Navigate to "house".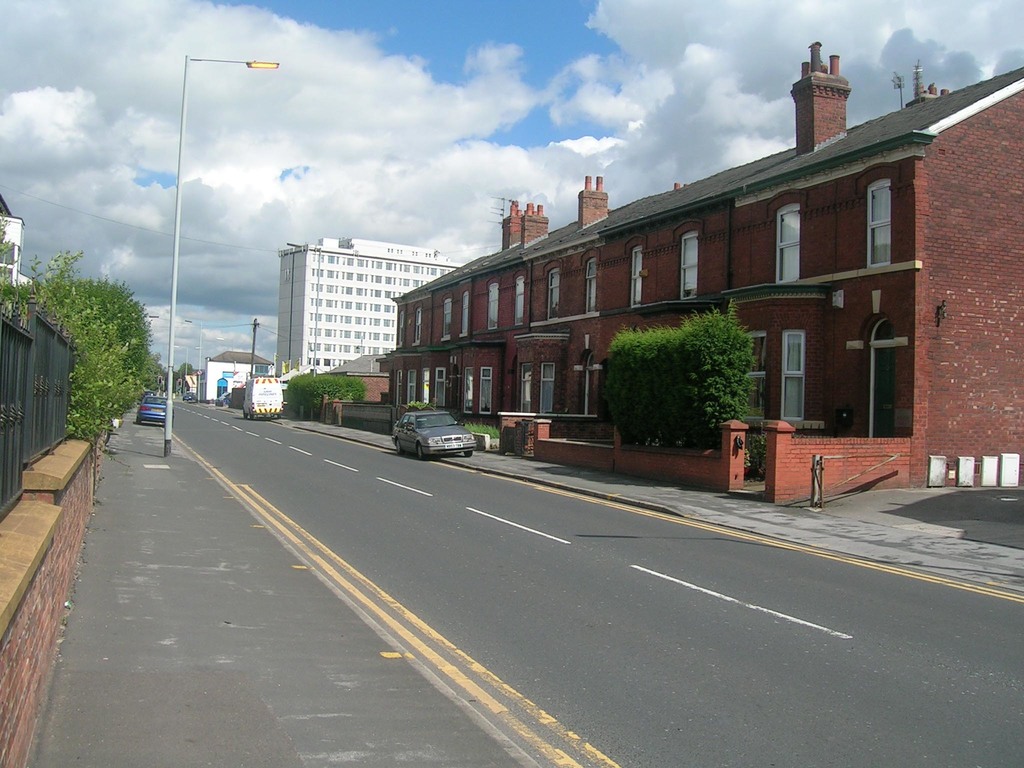
Navigation target: <region>199, 348, 272, 405</region>.
